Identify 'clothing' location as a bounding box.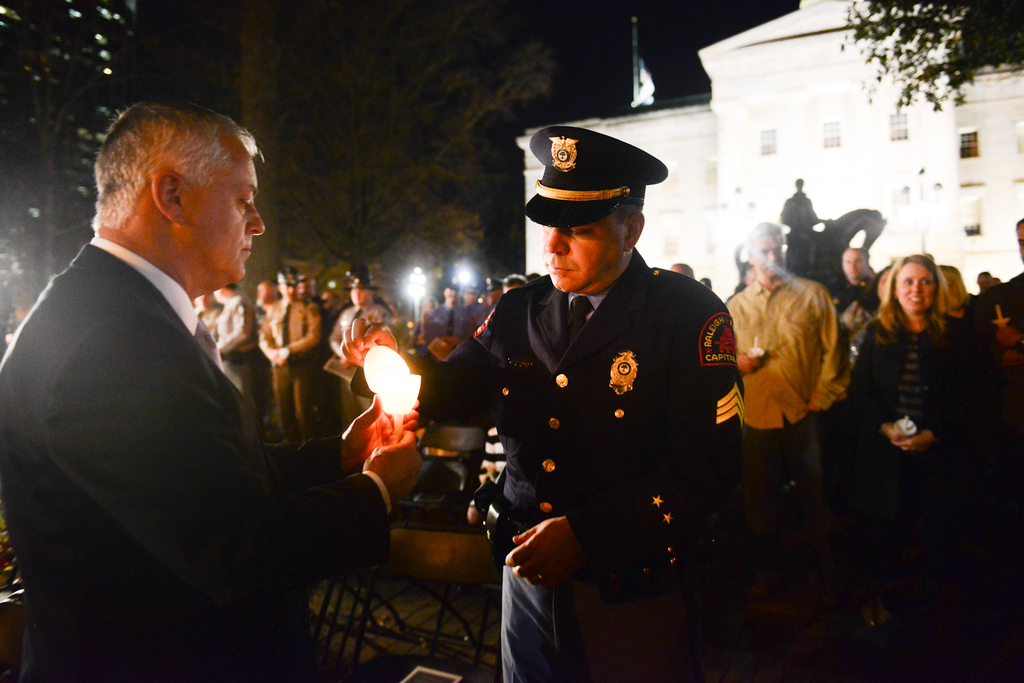
BBox(447, 215, 769, 605).
